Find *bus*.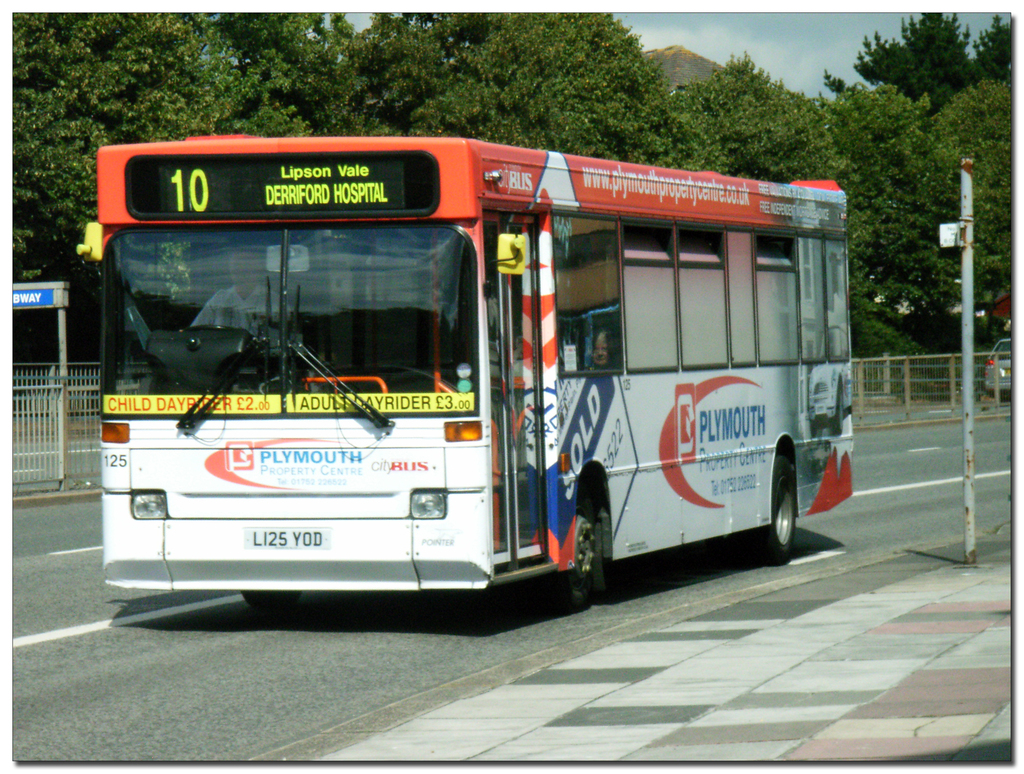
72/133/854/611.
